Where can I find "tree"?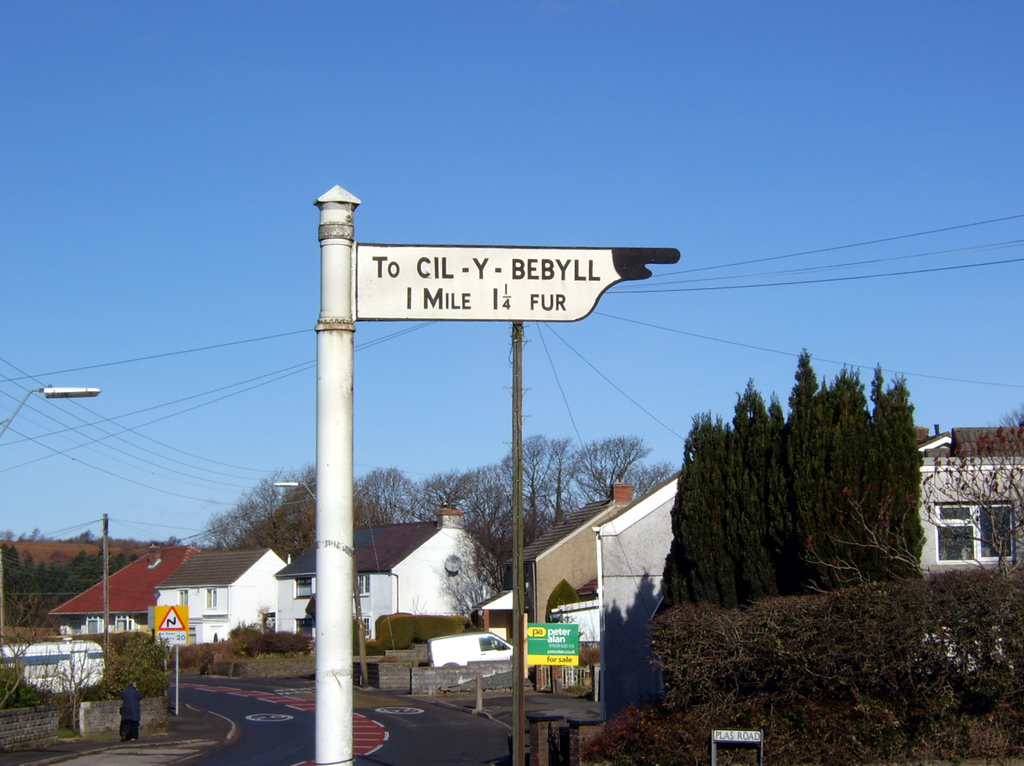
You can find it at <region>349, 479, 366, 526</region>.
